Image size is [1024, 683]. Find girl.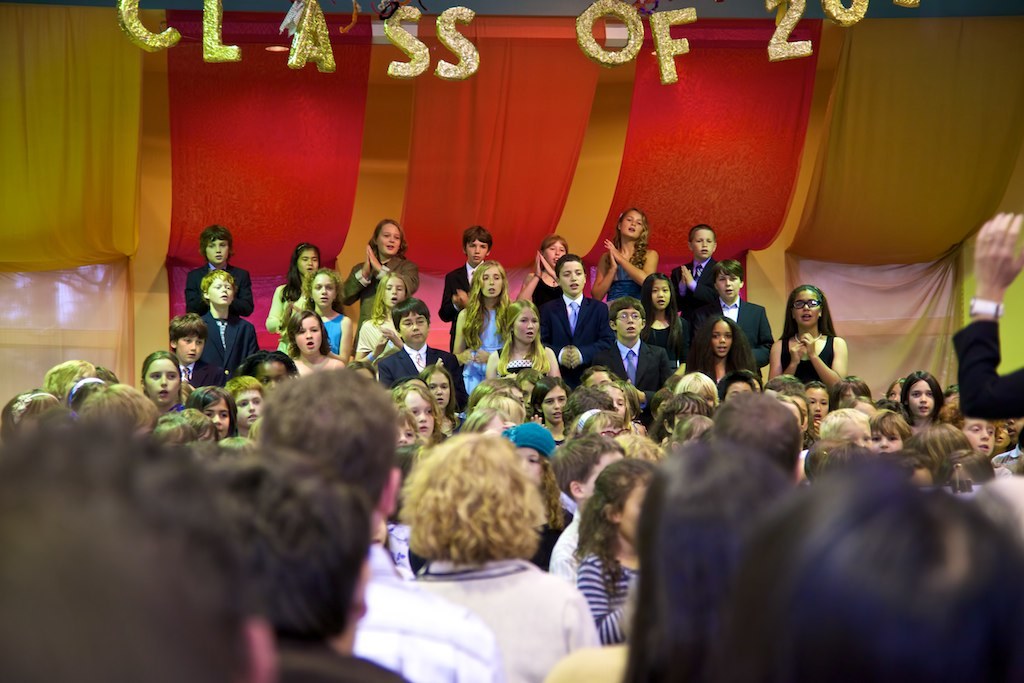
[659, 310, 756, 387].
